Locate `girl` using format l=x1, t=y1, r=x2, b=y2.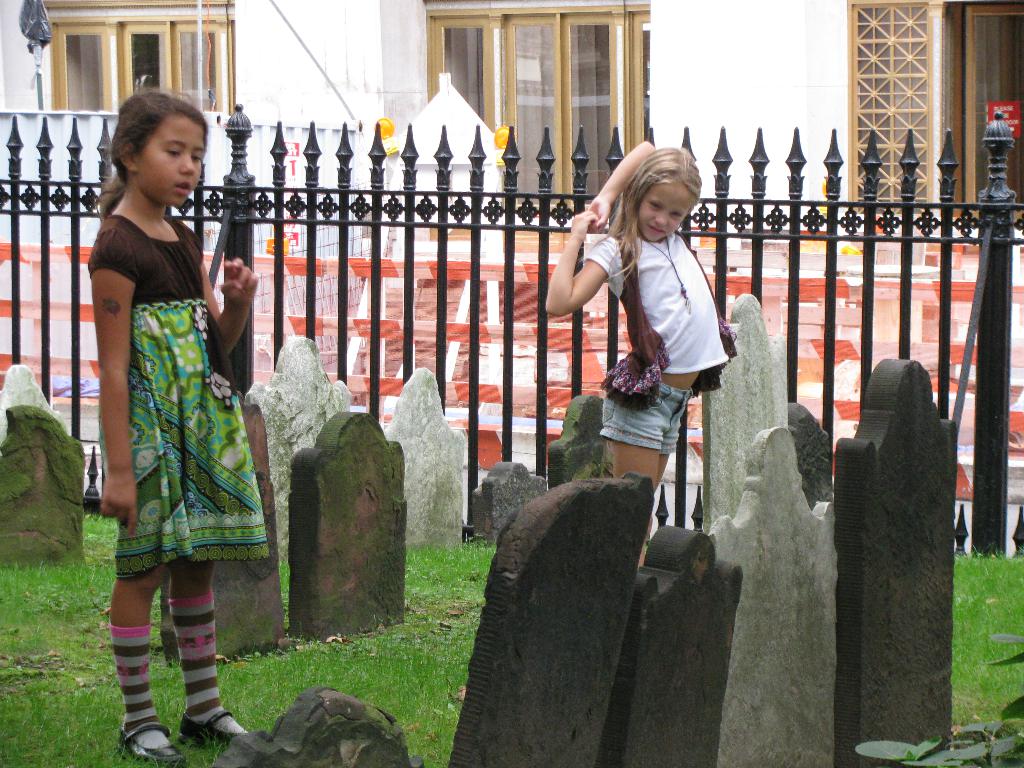
l=536, t=131, r=742, b=493.
